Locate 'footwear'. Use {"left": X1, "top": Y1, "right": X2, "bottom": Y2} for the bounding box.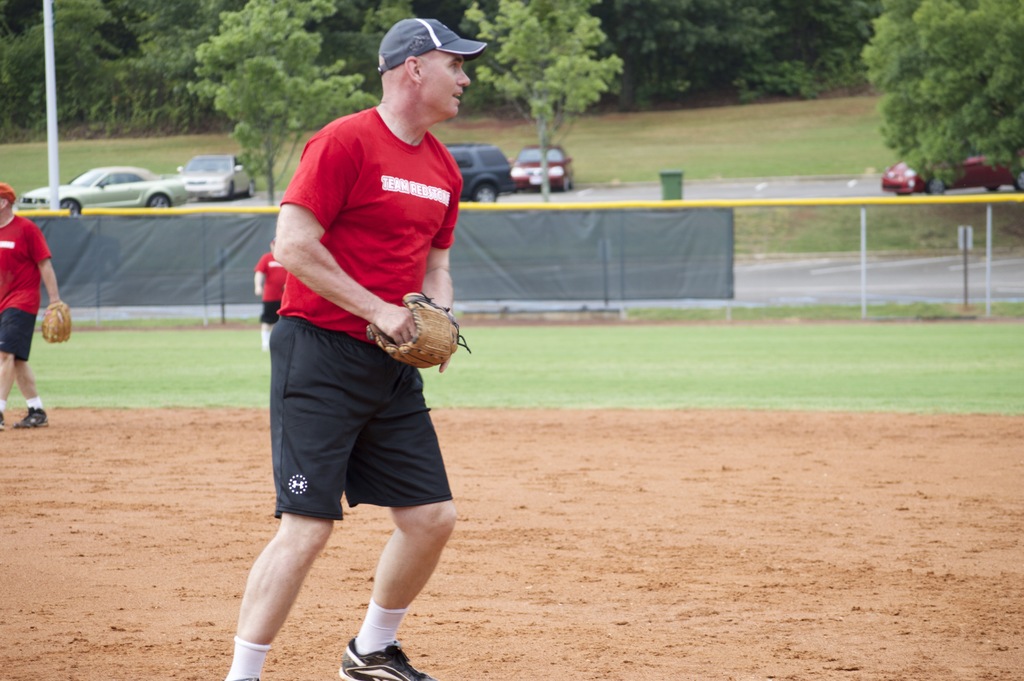
{"left": 15, "top": 405, "right": 50, "bottom": 432}.
